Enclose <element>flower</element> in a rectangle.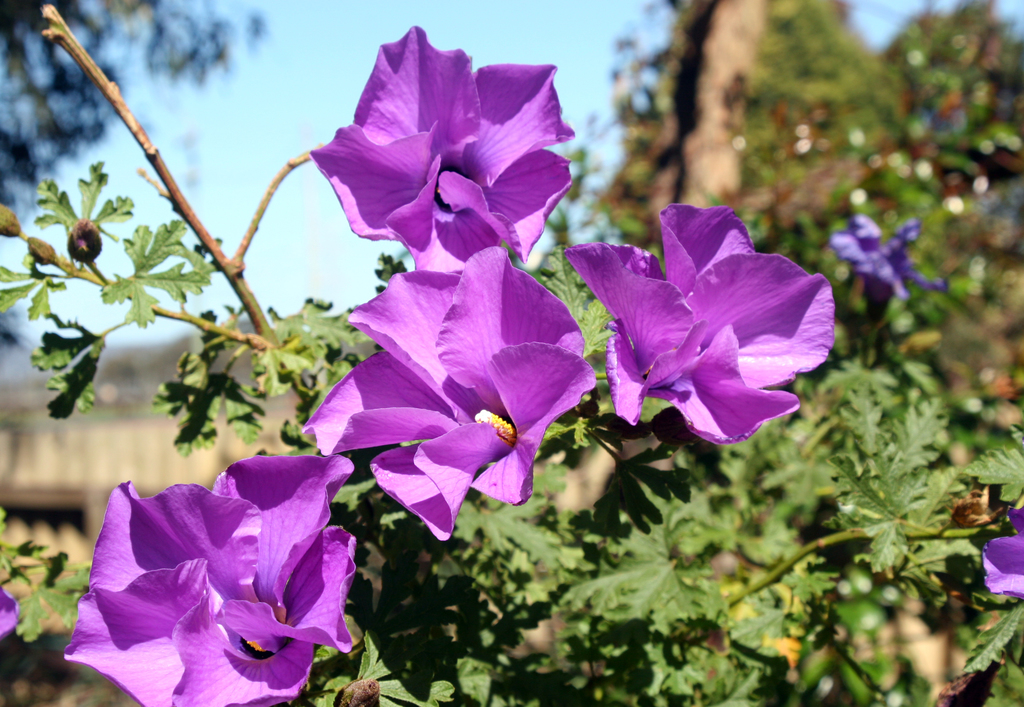
[x1=828, y1=209, x2=957, y2=300].
